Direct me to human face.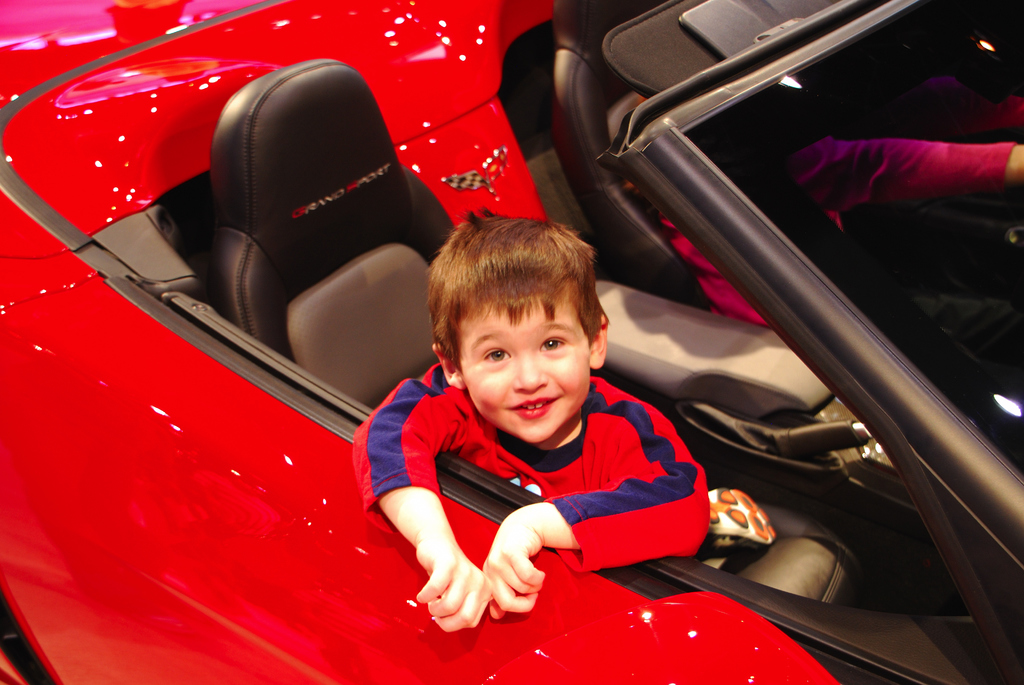
Direction: left=455, top=281, right=589, bottom=443.
